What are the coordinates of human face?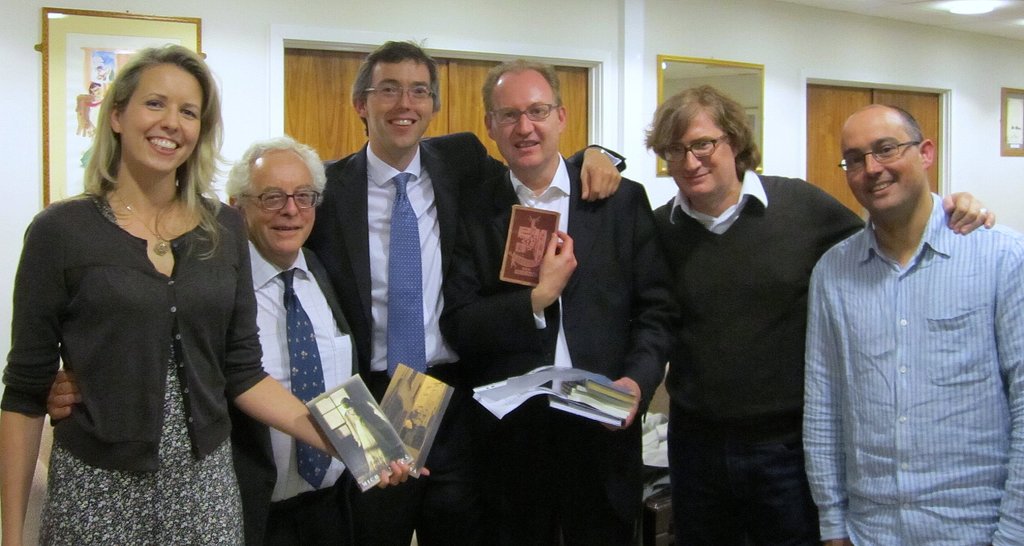
box(239, 165, 318, 252).
